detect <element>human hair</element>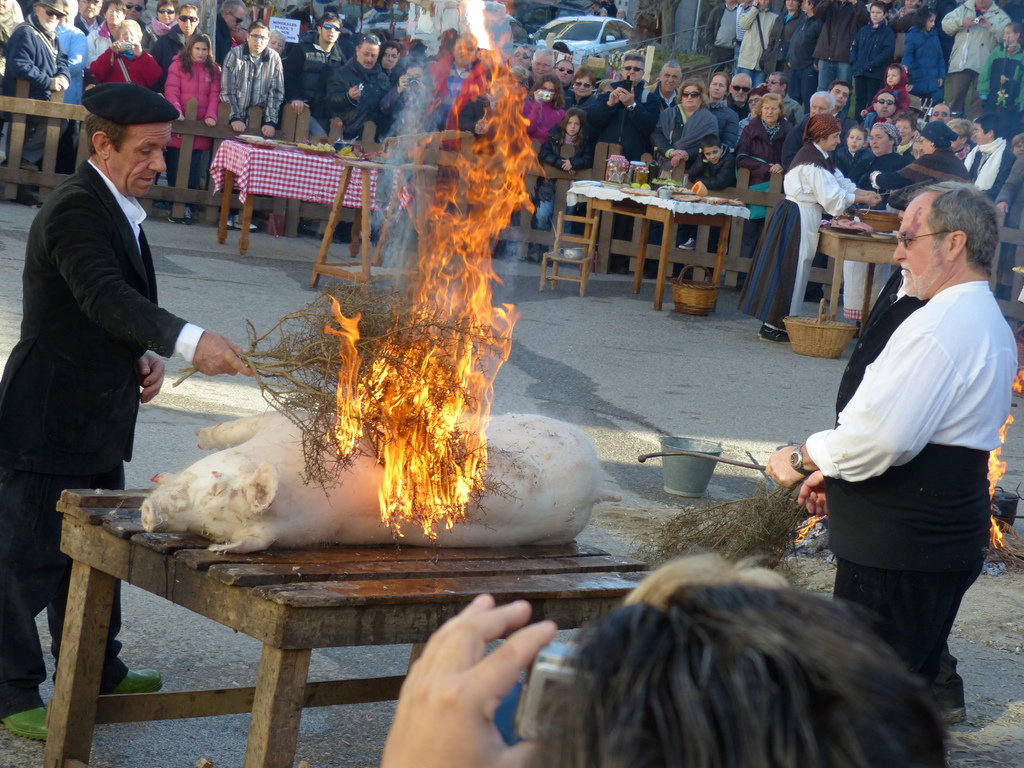
Rect(176, 3, 200, 20)
